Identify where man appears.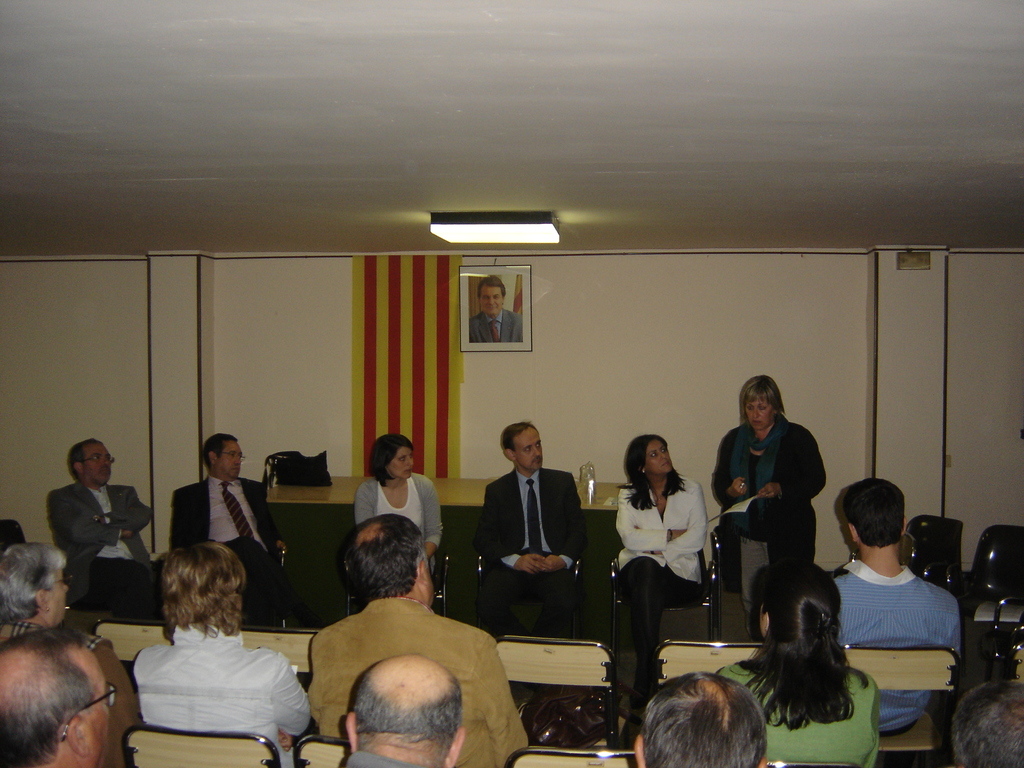
Appears at left=51, top=432, right=168, bottom=636.
